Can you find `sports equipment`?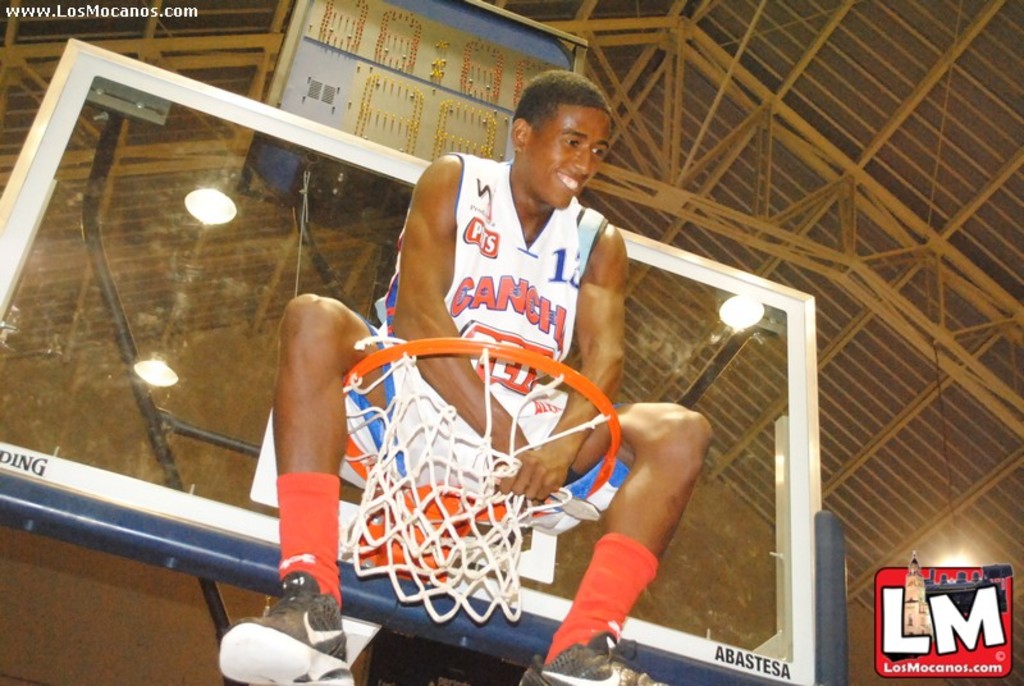
Yes, bounding box: 211:570:355:685.
